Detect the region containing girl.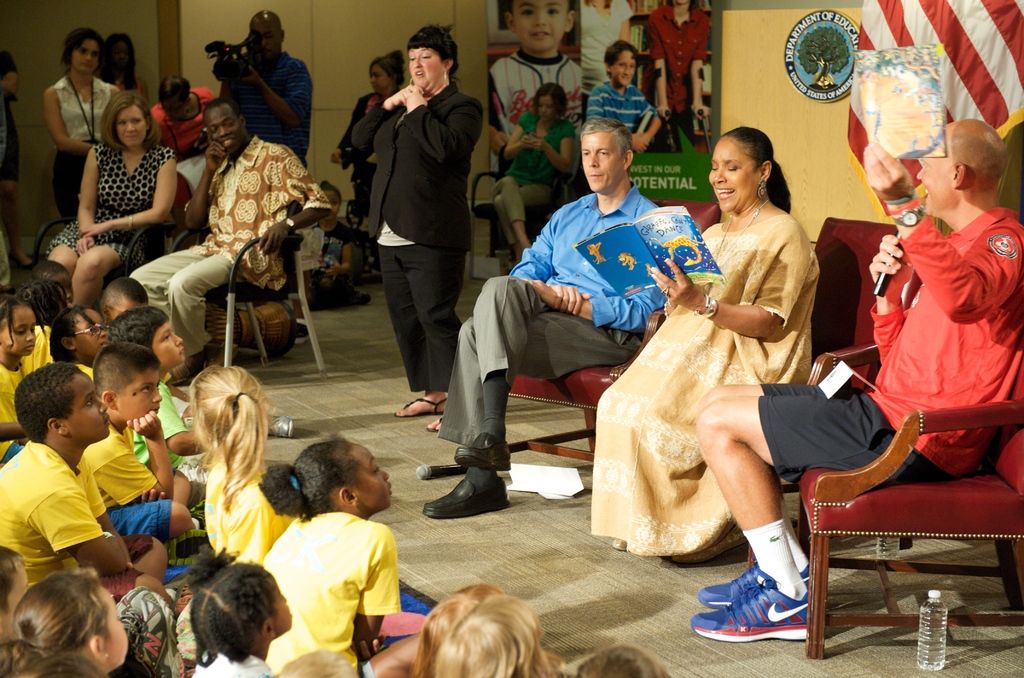
<region>192, 559, 292, 677</region>.
